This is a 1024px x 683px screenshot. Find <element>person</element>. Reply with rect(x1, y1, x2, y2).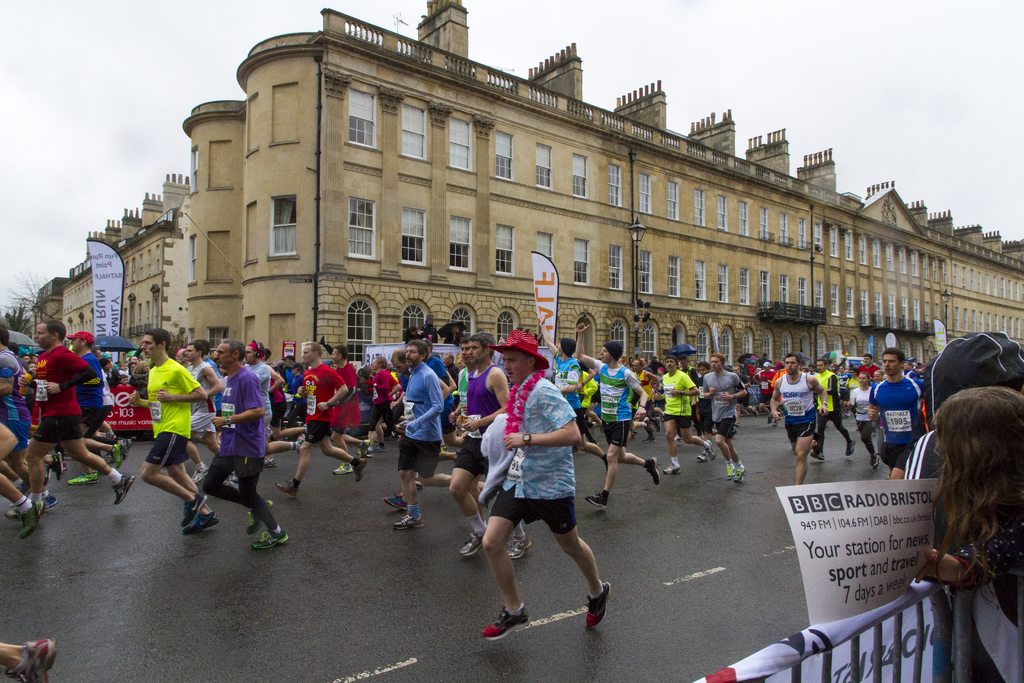
rect(474, 345, 616, 622).
